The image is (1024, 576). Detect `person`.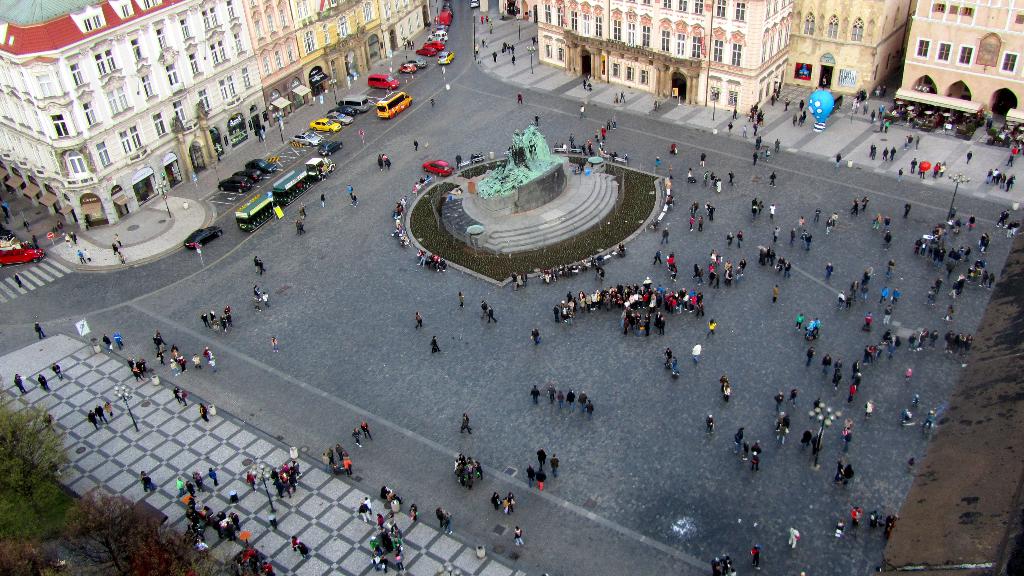
Detection: 274,335,279,346.
